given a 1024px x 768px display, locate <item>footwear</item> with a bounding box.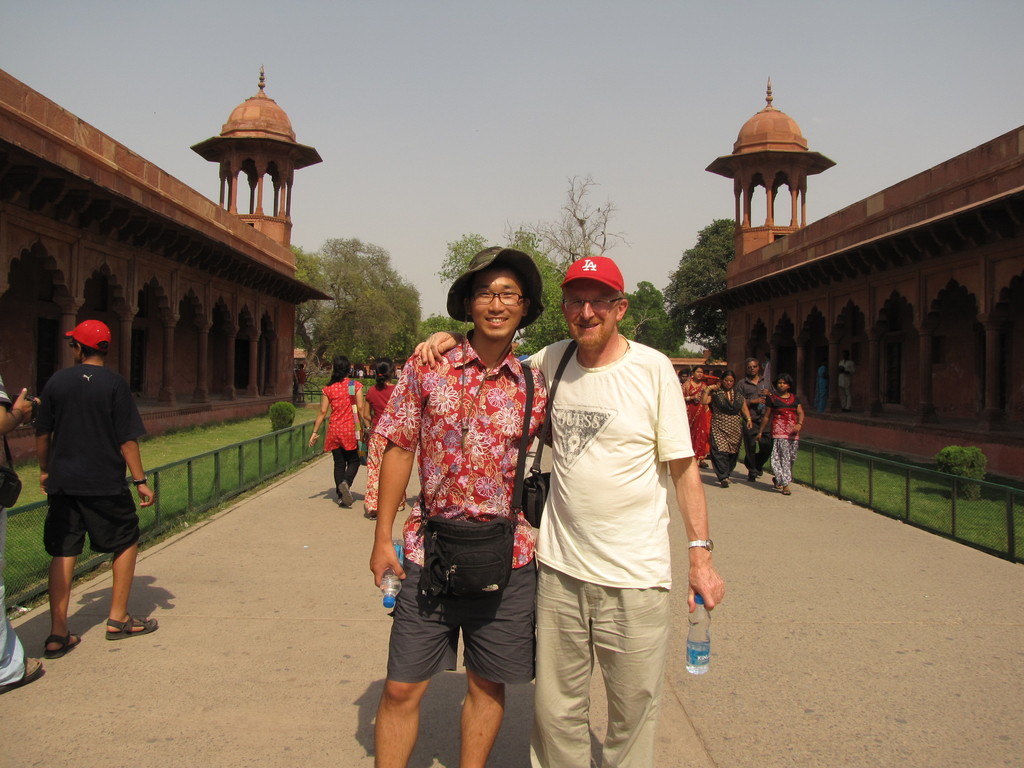
Located: 758,467,764,478.
